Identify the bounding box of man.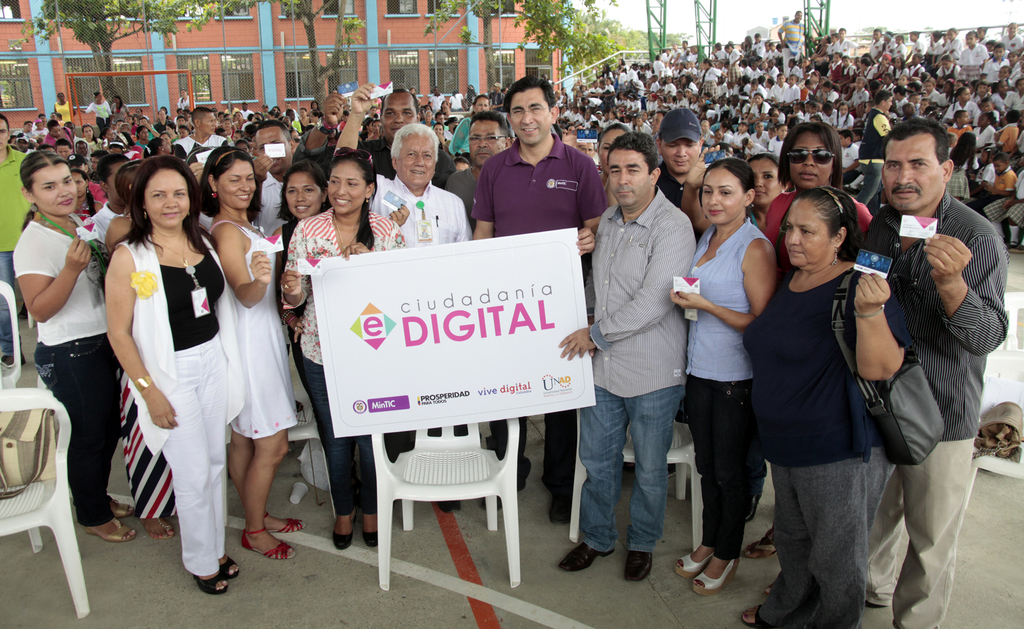
box=[860, 118, 1009, 628].
